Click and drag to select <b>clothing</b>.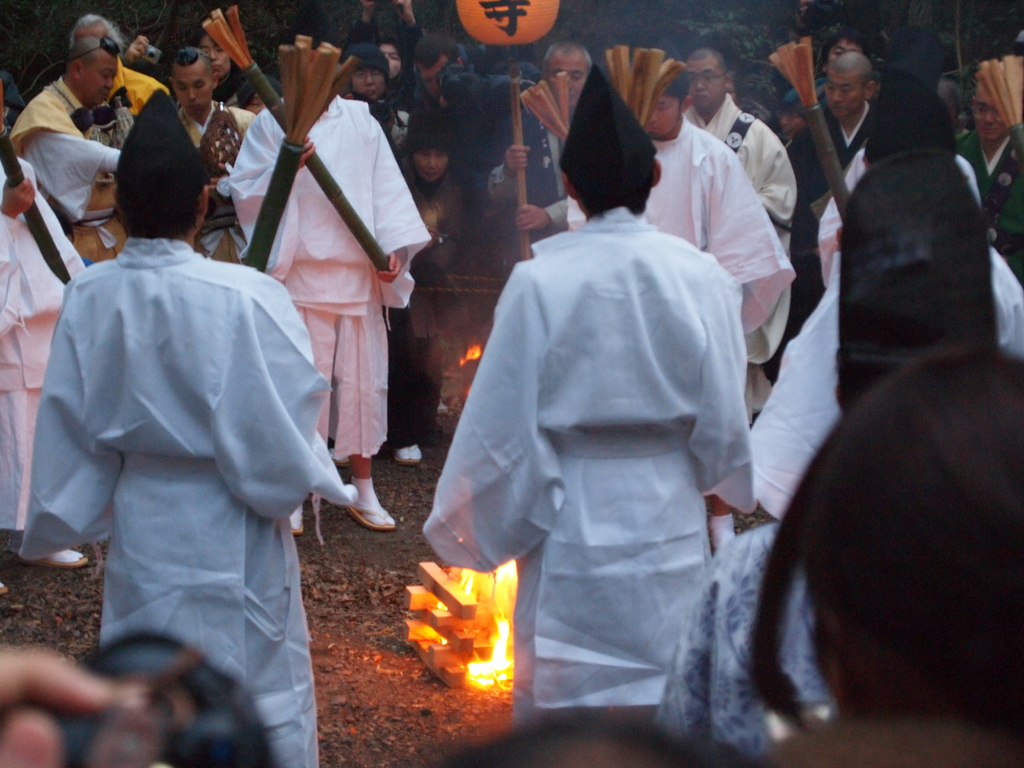
Selection: select_region(221, 108, 429, 462).
